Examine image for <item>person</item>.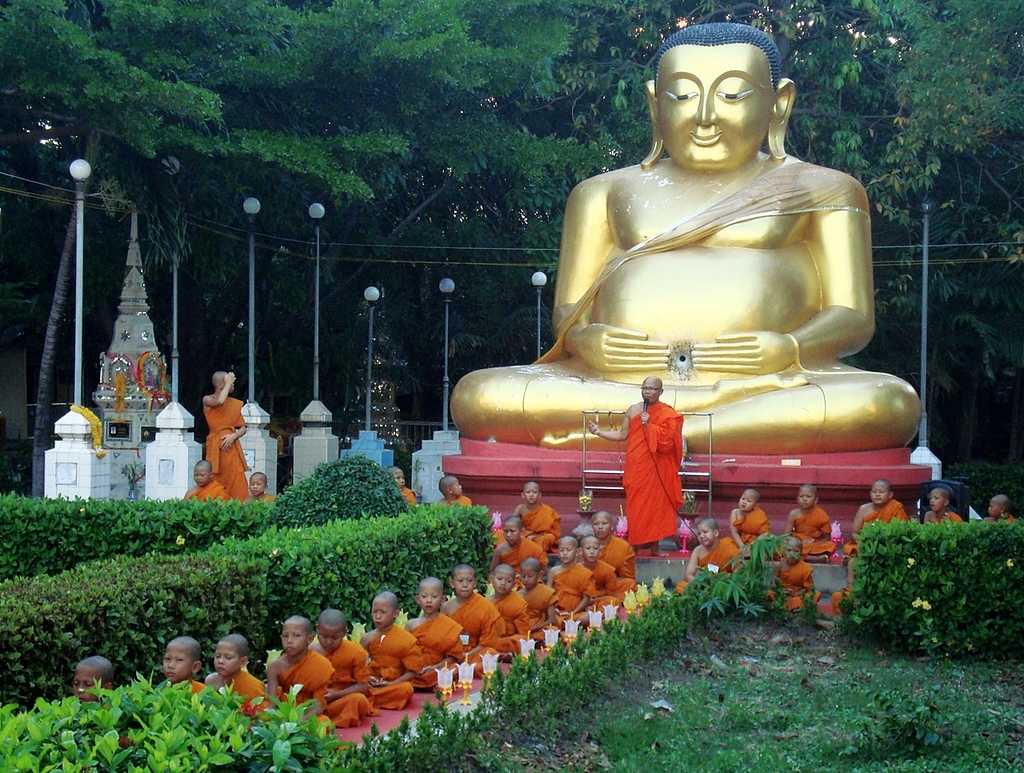
Examination result: 403,573,446,707.
